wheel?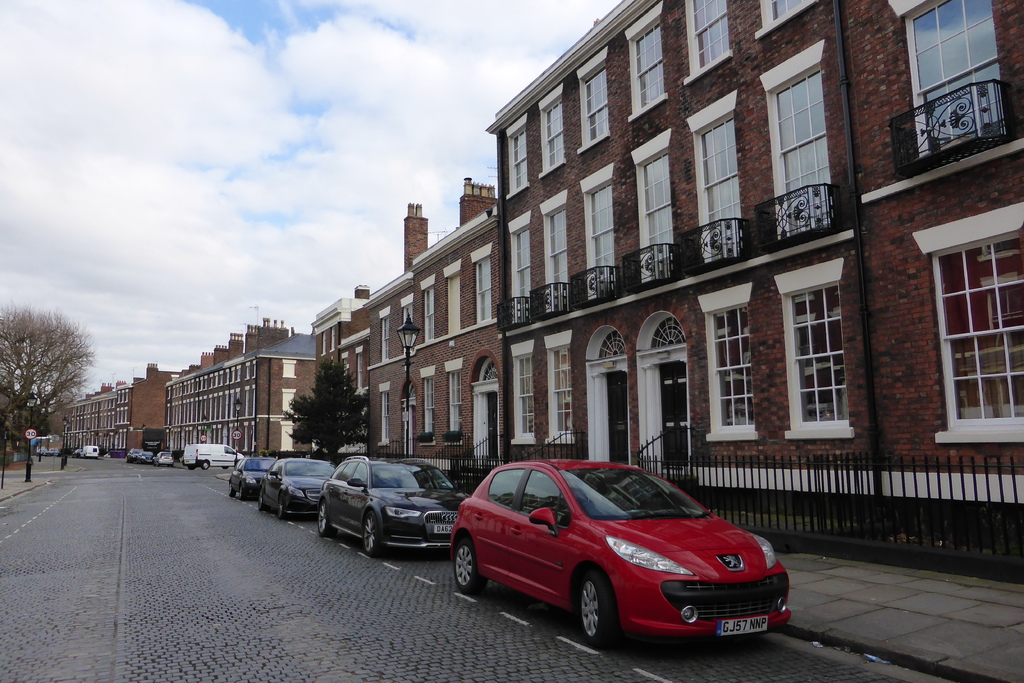
box=[276, 493, 289, 519]
